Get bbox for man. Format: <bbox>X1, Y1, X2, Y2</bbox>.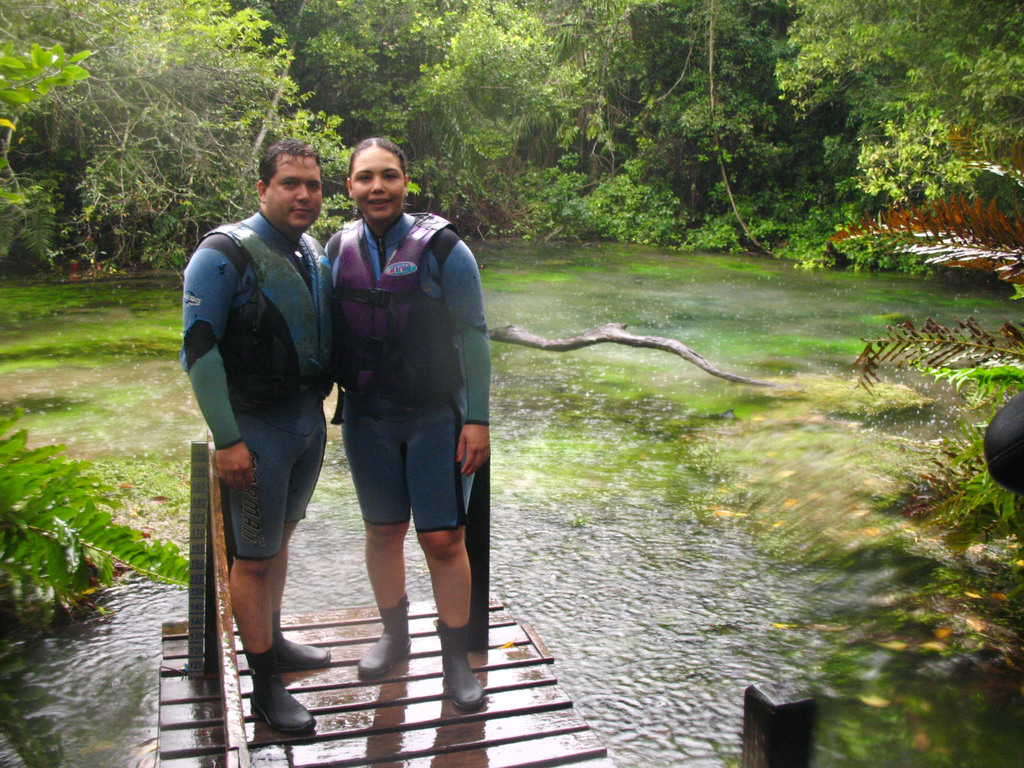
<bbox>179, 134, 334, 728</bbox>.
